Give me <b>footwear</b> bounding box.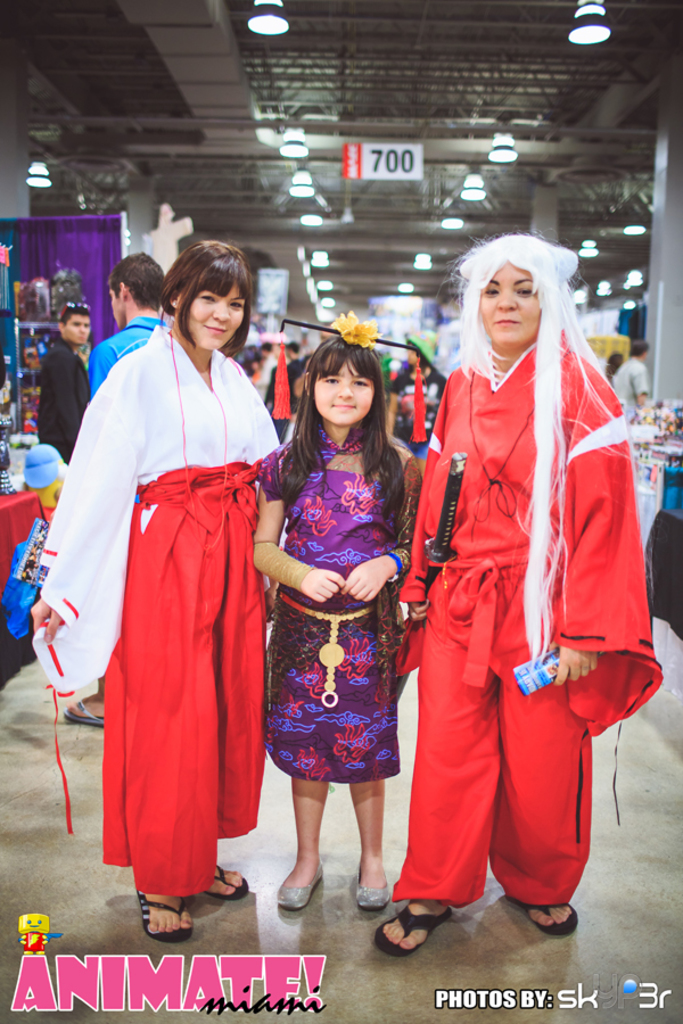
left=135, top=890, right=189, bottom=947.
